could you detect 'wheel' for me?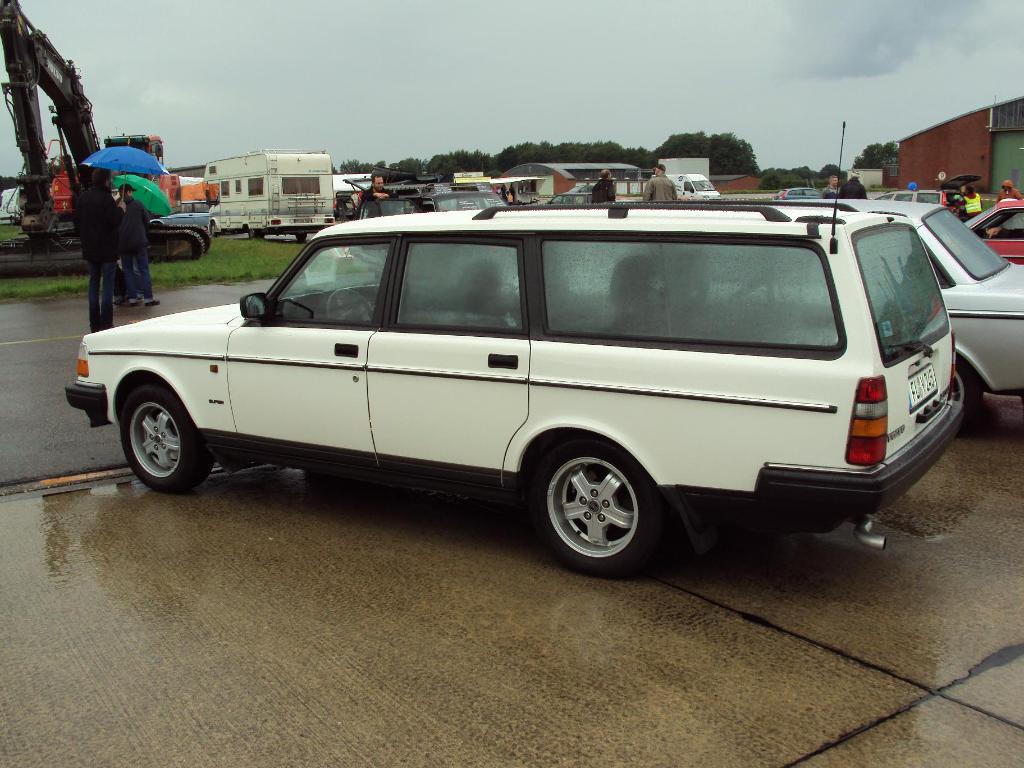
Detection result: l=211, t=223, r=219, b=236.
